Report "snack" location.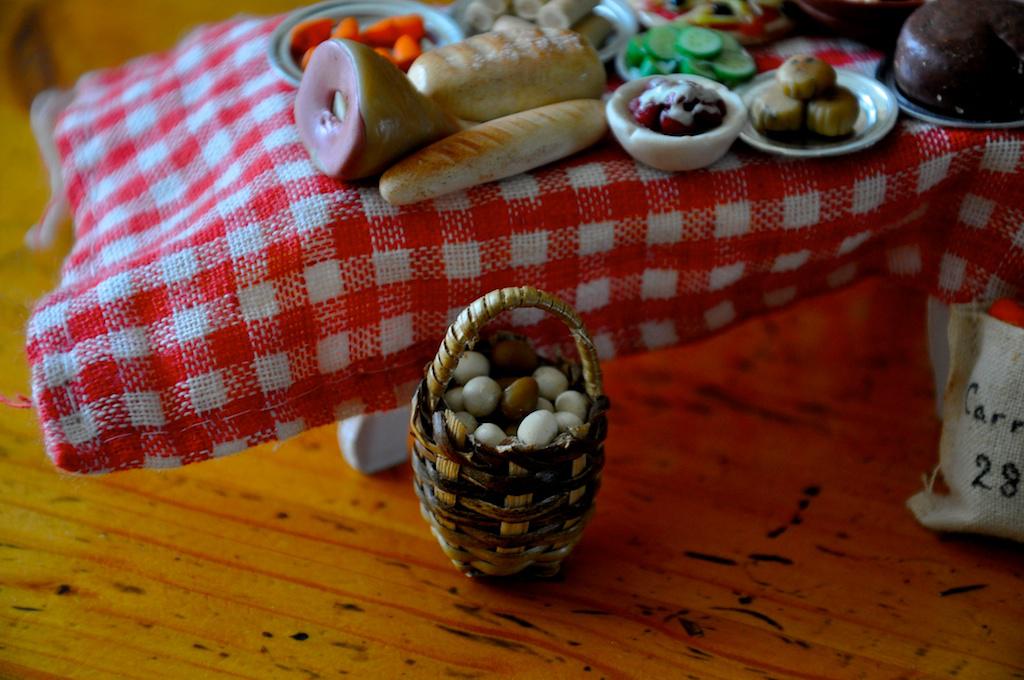
Report: [614,81,752,167].
